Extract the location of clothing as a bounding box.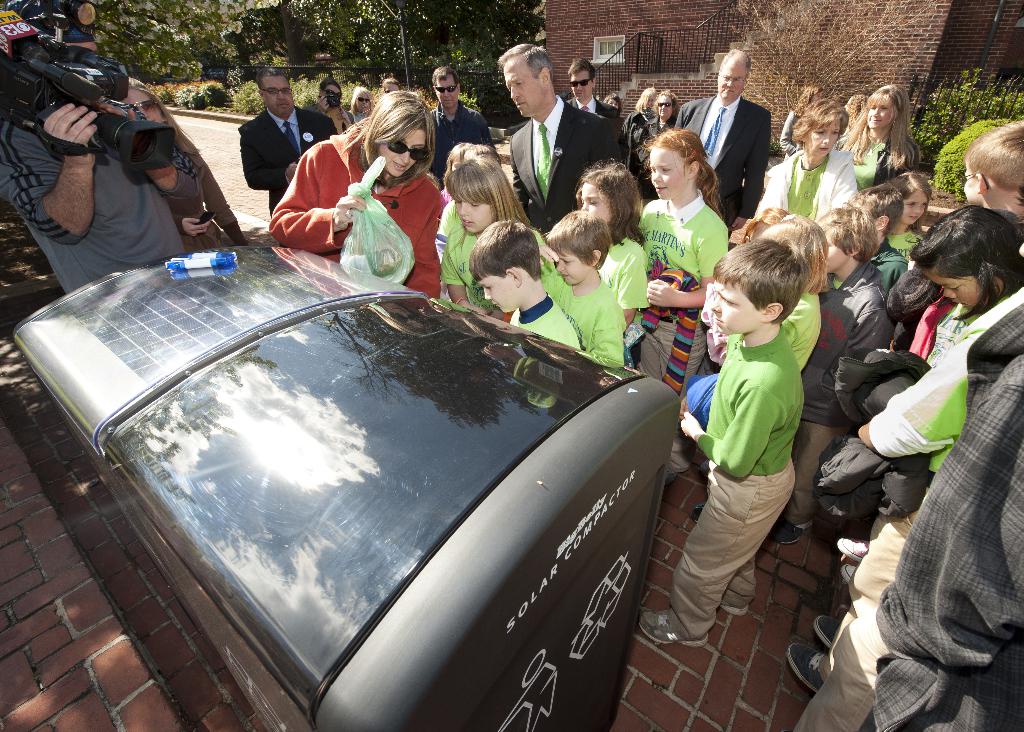
x1=543, y1=265, x2=624, y2=360.
